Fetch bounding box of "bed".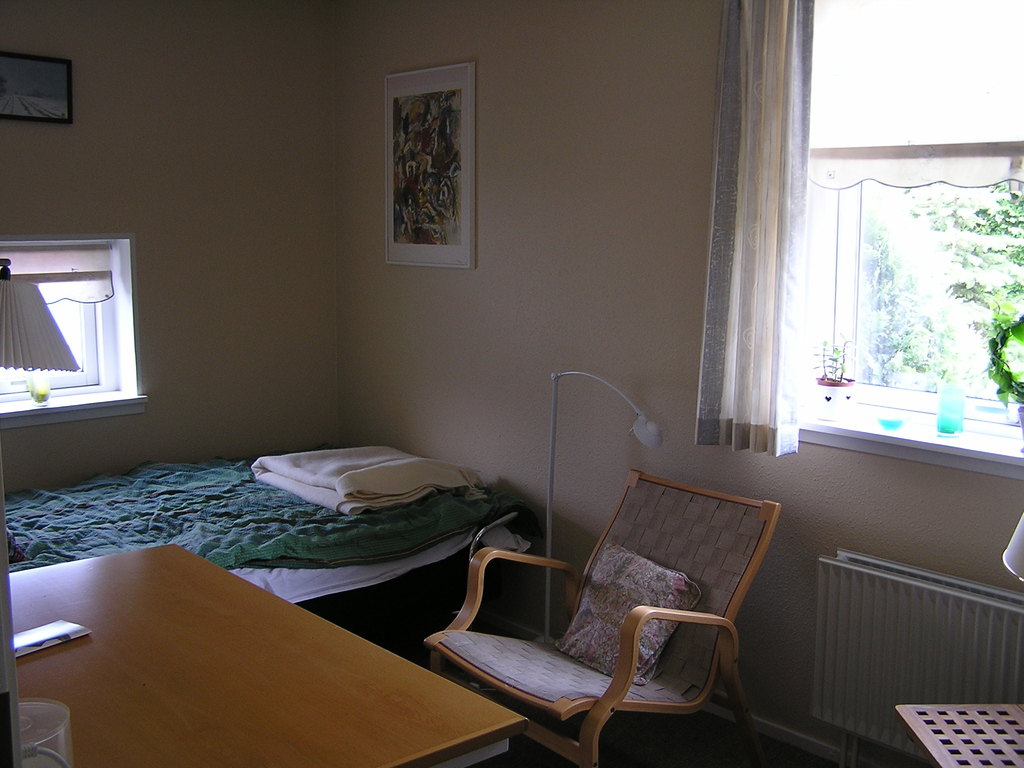
Bbox: rect(0, 444, 529, 608).
